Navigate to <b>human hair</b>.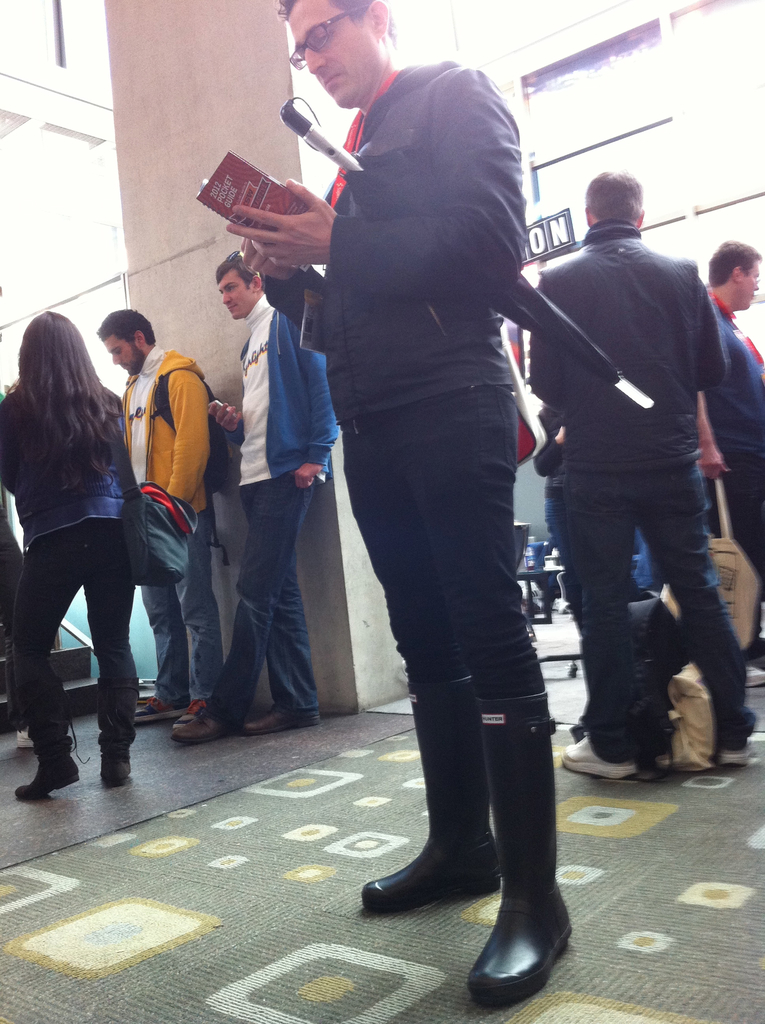
Navigation target: (708,239,762,289).
